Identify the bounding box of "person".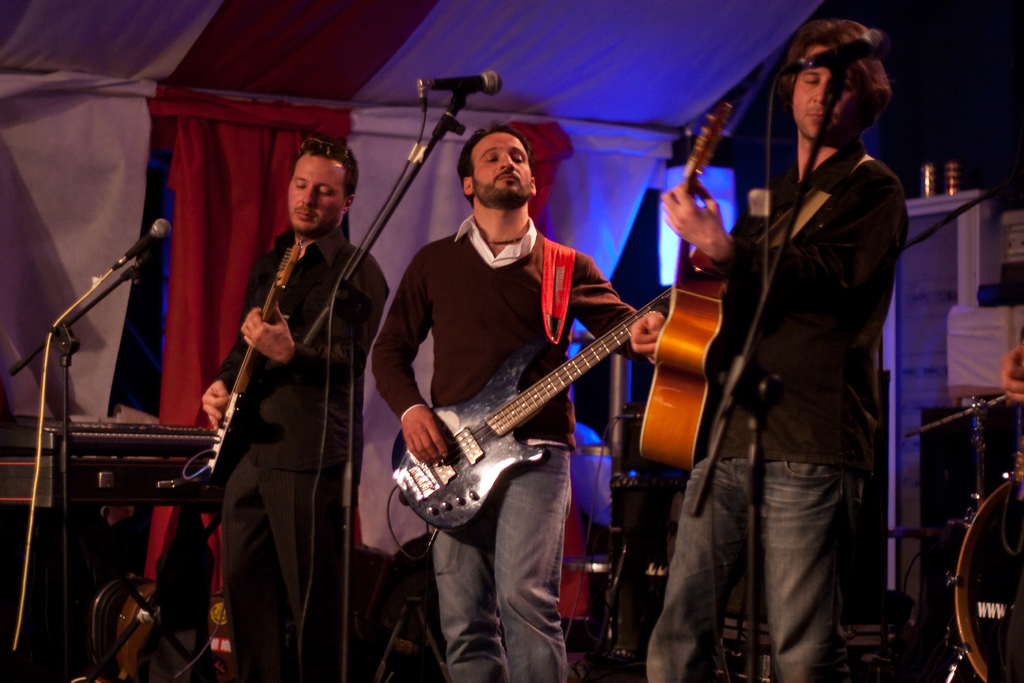
x1=371 y1=129 x2=637 y2=682.
